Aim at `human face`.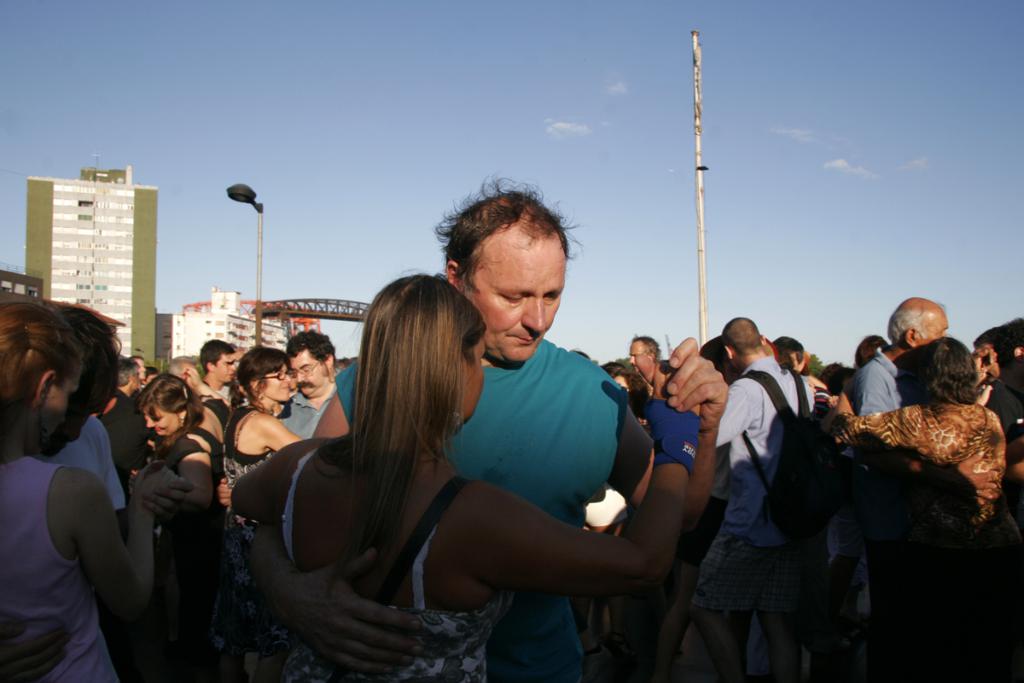
Aimed at pyautogui.locateOnScreen(291, 349, 327, 394).
